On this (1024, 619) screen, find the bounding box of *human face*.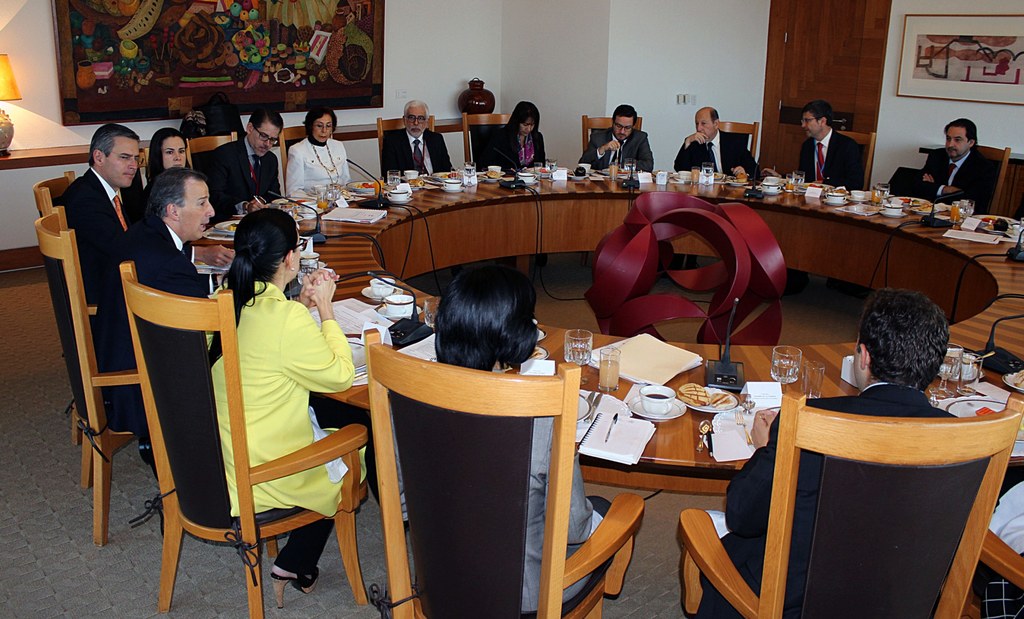
Bounding box: <box>162,136,188,169</box>.
